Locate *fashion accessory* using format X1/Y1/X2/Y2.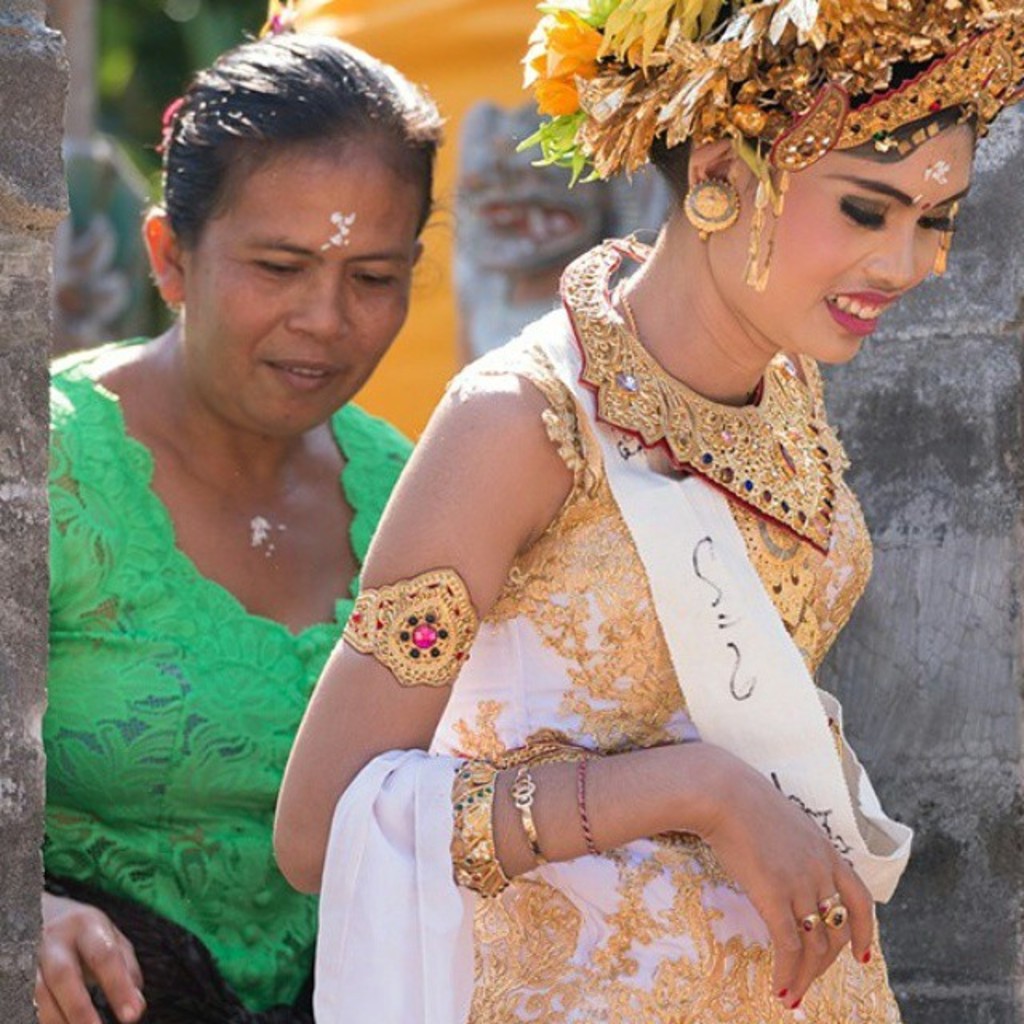
786/994/808/1013.
